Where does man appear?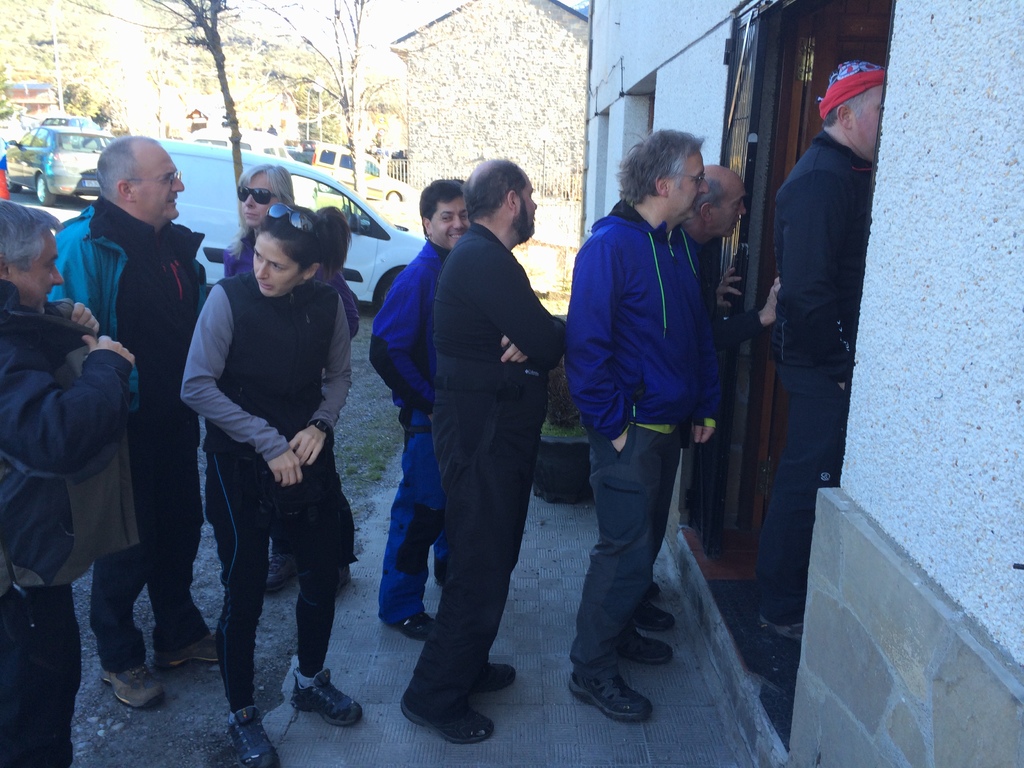
Appears at left=0, top=203, right=132, bottom=767.
